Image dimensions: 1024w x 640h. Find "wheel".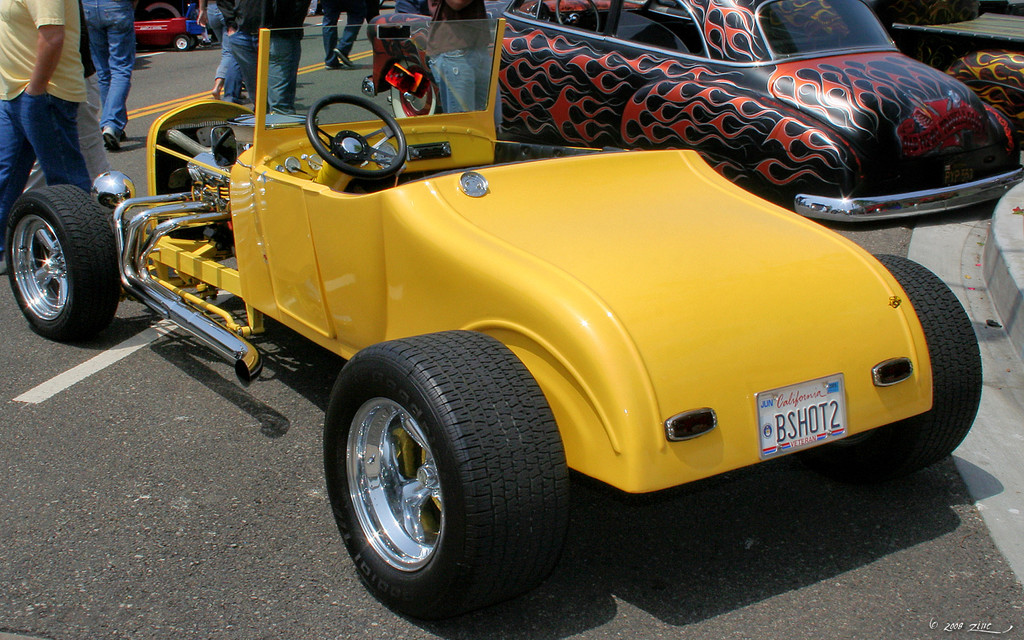
left=872, top=248, right=979, bottom=484.
